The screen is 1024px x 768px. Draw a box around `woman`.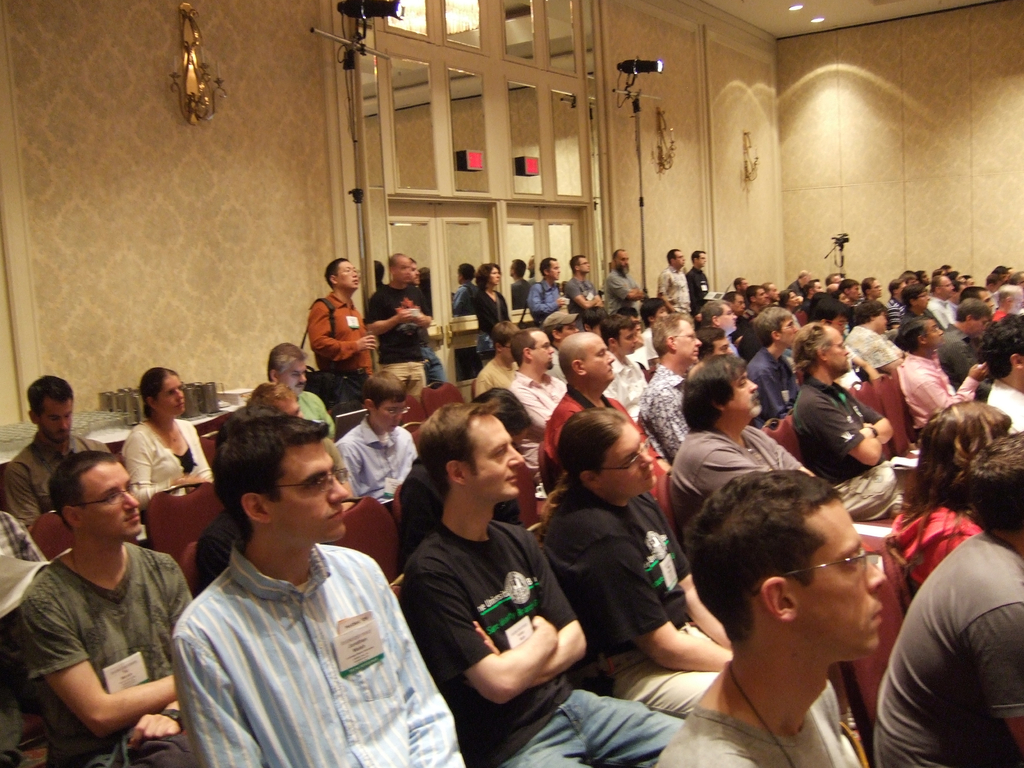
(x1=127, y1=369, x2=213, y2=504).
